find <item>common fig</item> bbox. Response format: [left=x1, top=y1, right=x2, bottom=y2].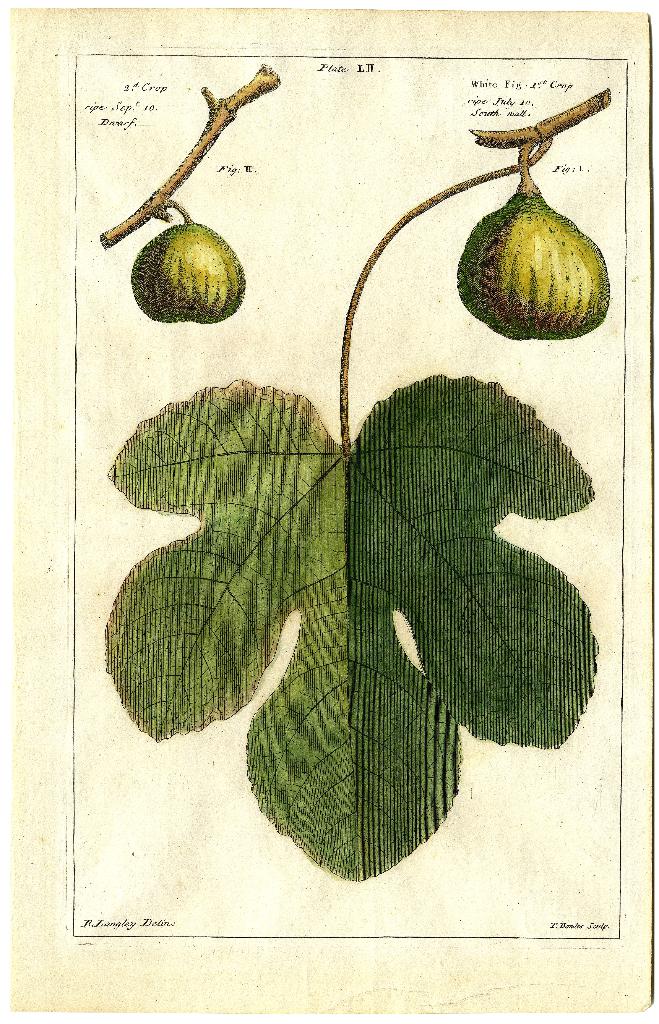
[left=452, top=193, right=608, bottom=337].
